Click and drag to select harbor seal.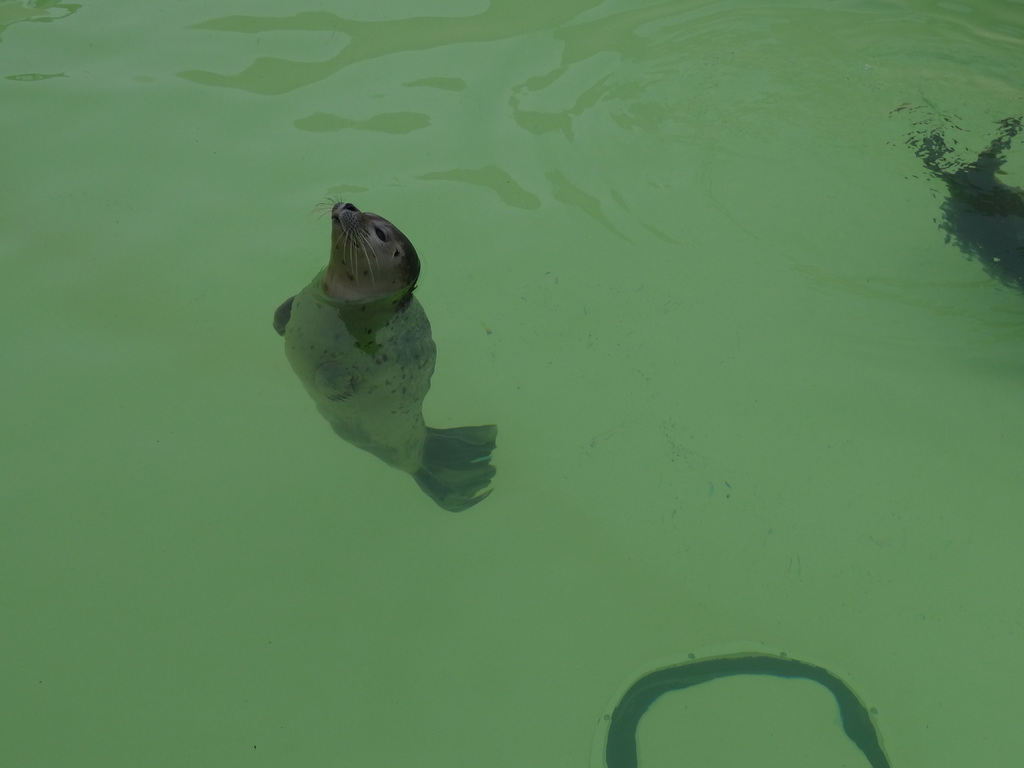
Selection: 271:195:499:519.
